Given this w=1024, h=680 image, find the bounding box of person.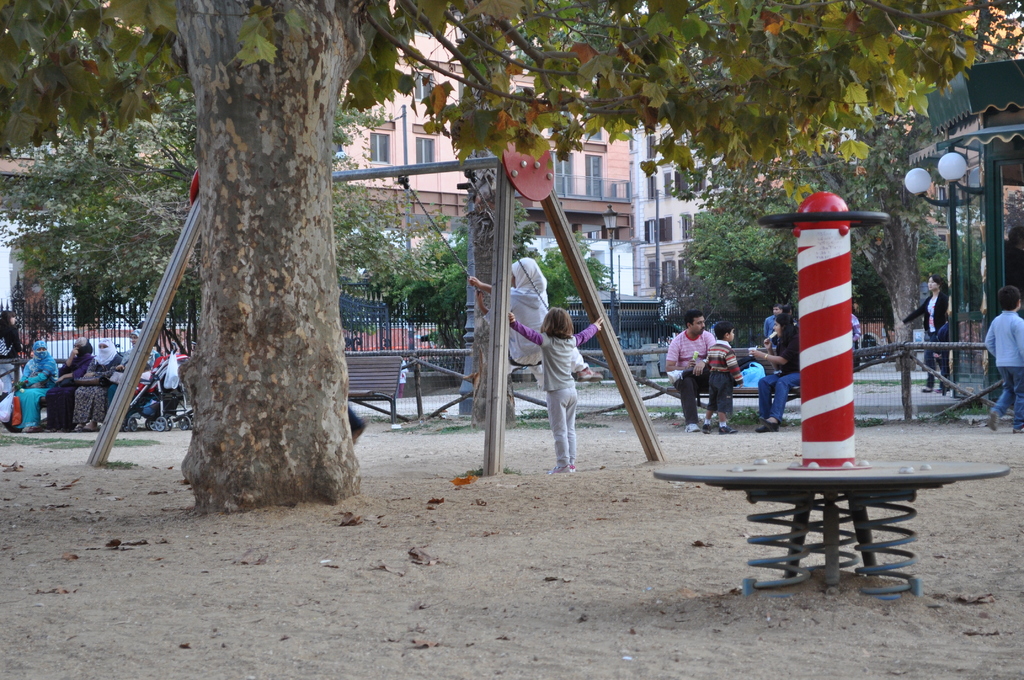
<box>851,312,859,352</box>.
